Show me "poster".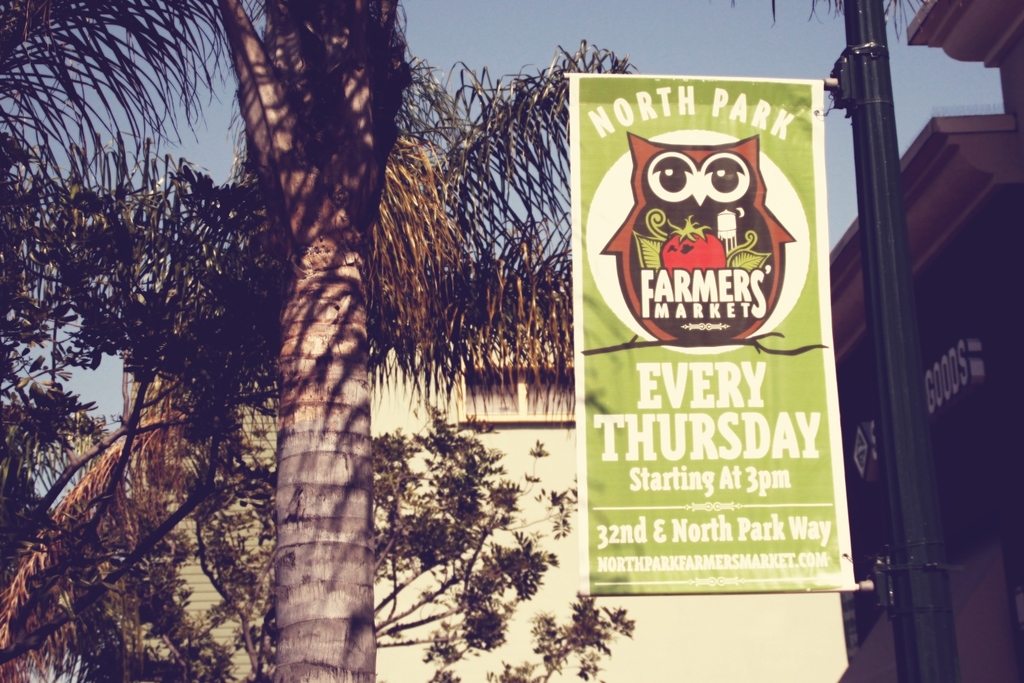
"poster" is here: Rect(564, 76, 857, 594).
